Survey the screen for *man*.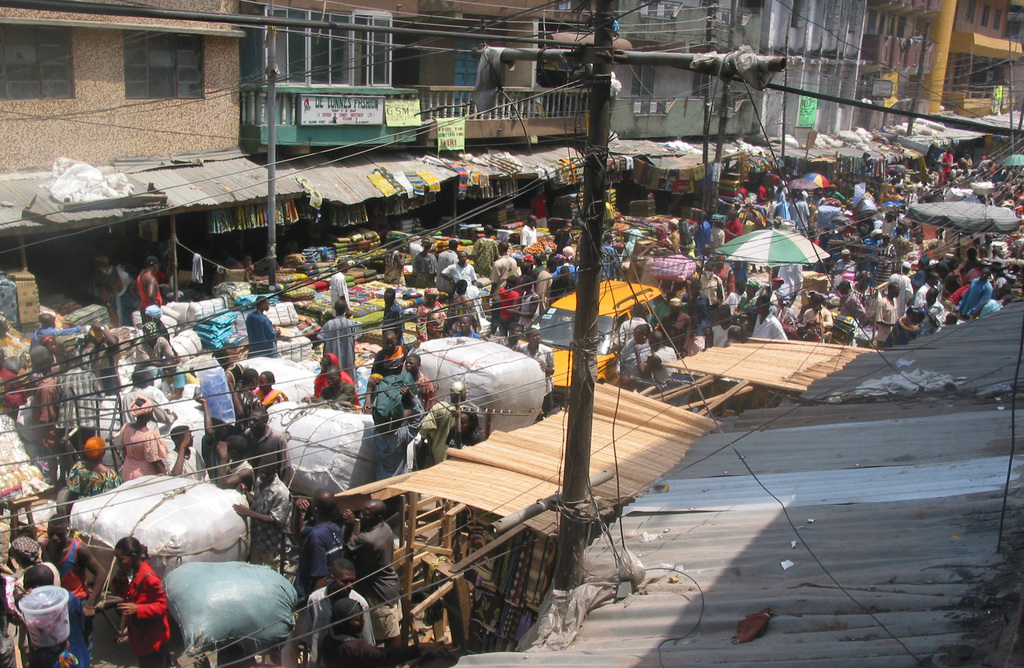
Survey found: bbox=(440, 251, 477, 288).
